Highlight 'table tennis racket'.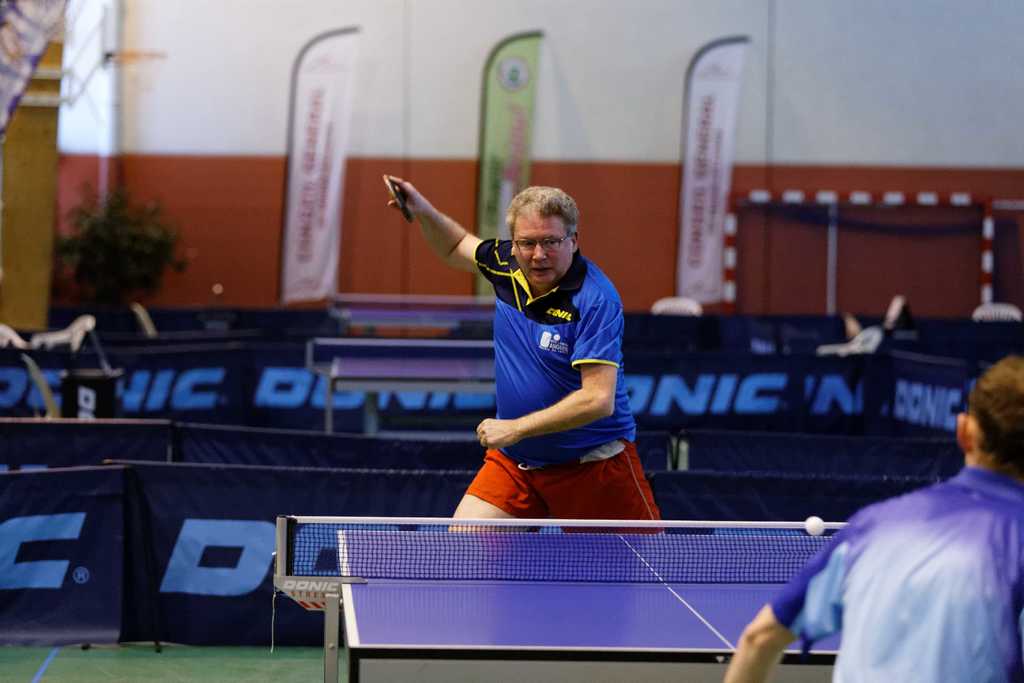
Highlighted region: {"left": 383, "top": 174, "right": 412, "bottom": 223}.
